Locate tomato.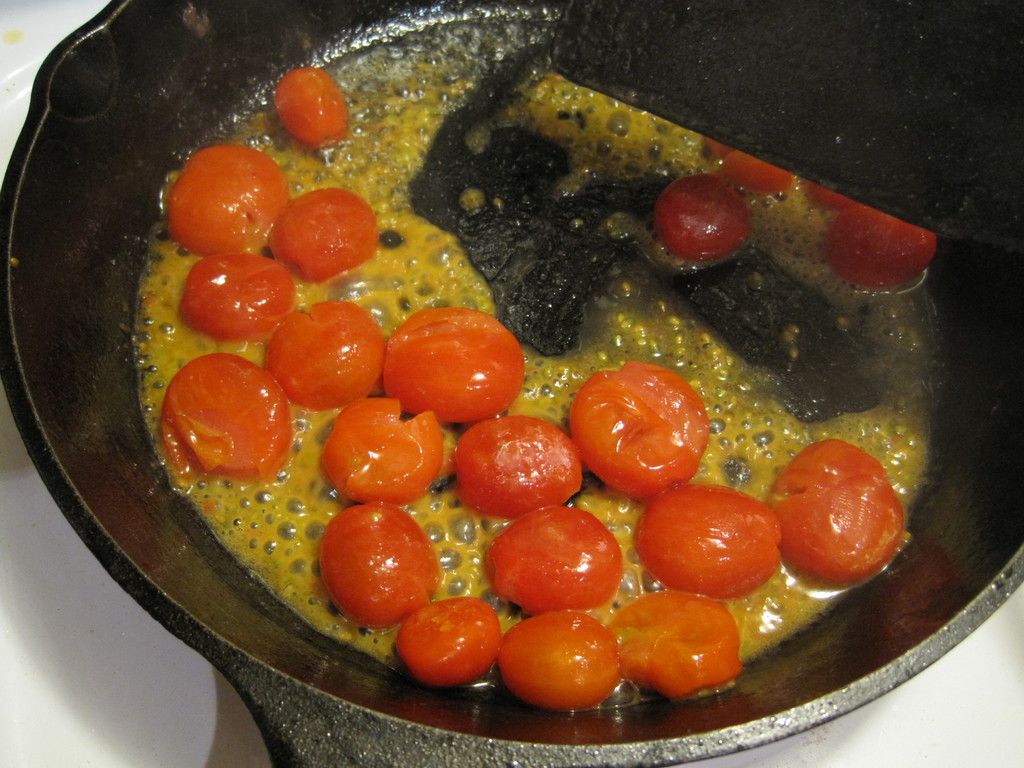
Bounding box: {"left": 266, "top": 188, "right": 383, "bottom": 294}.
